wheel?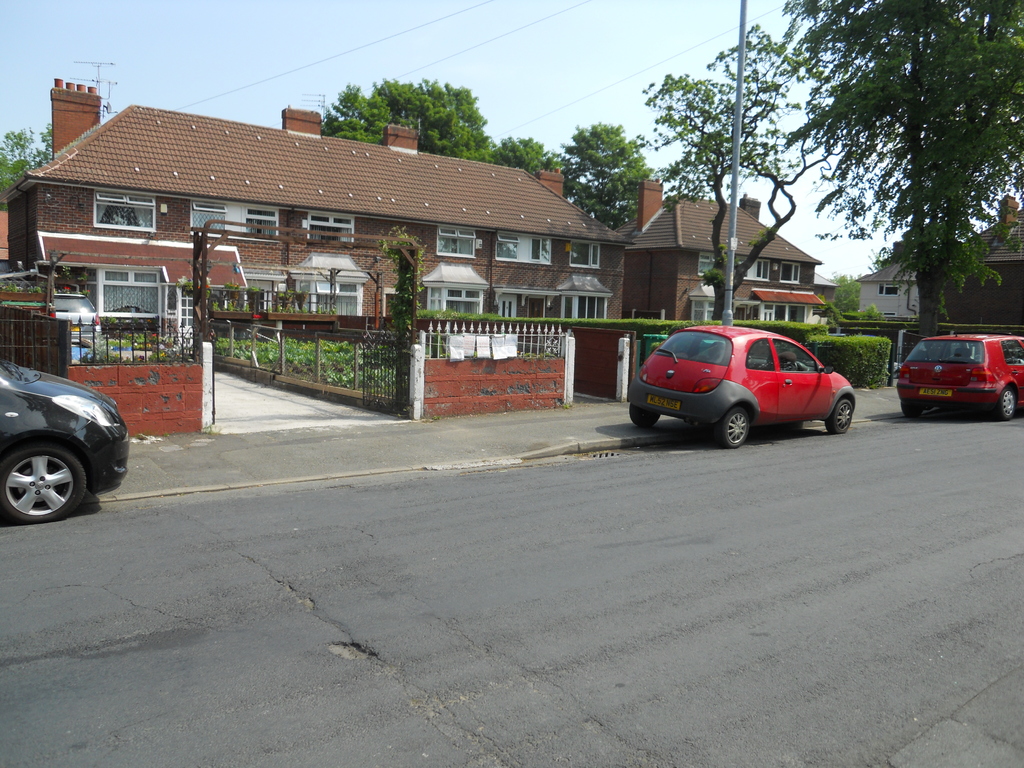
781, 362, 797, 373
